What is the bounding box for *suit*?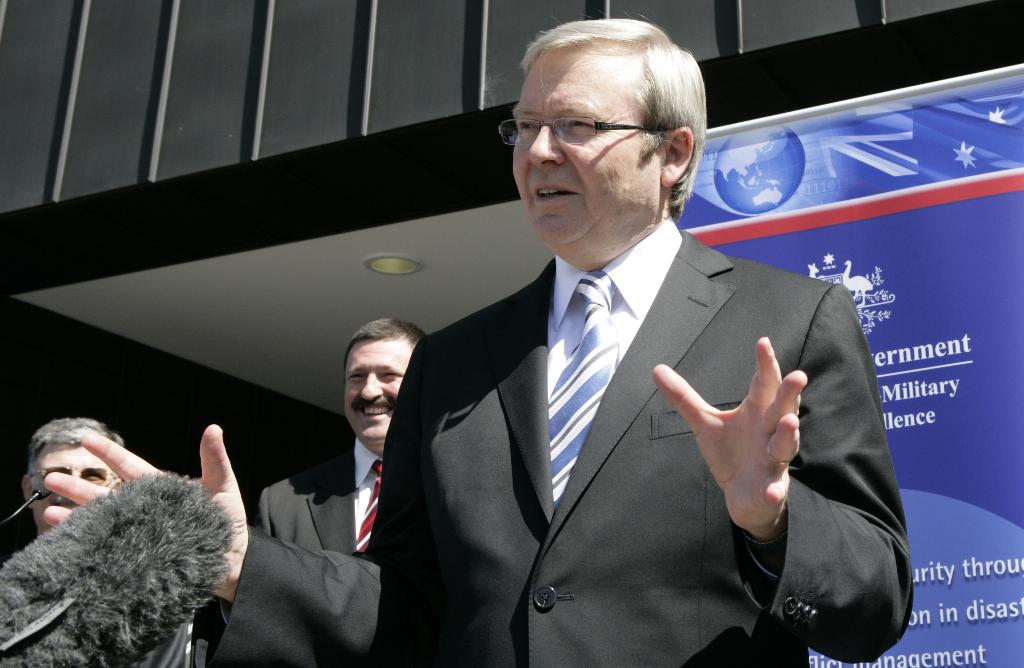
crop(197, 211, 914, 667).
